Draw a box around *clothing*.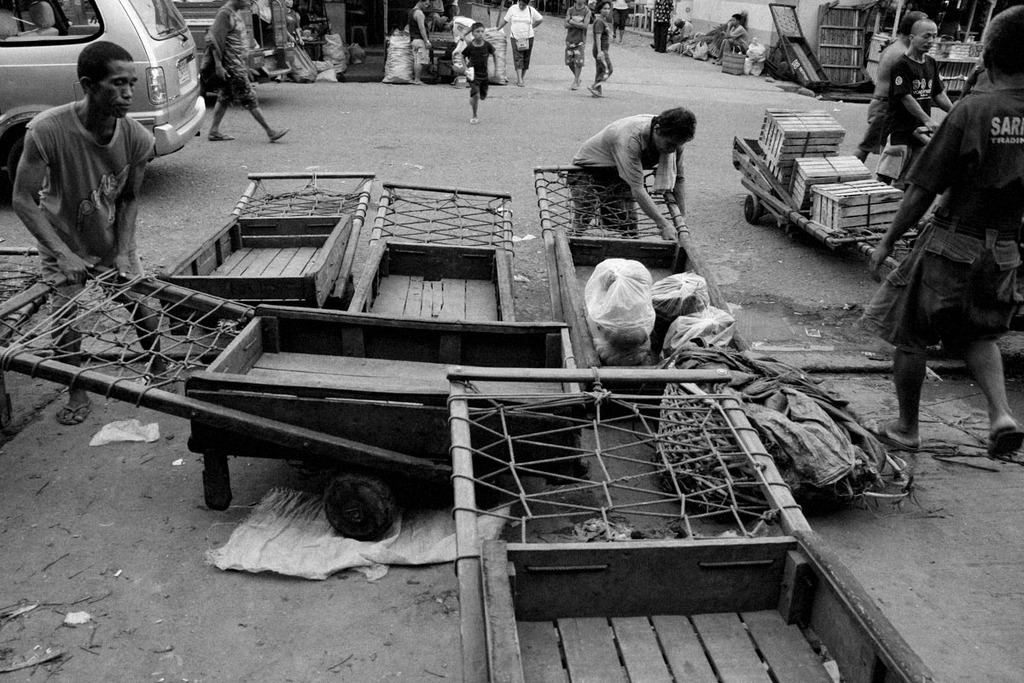
detection(565, 110, 683, 241).
